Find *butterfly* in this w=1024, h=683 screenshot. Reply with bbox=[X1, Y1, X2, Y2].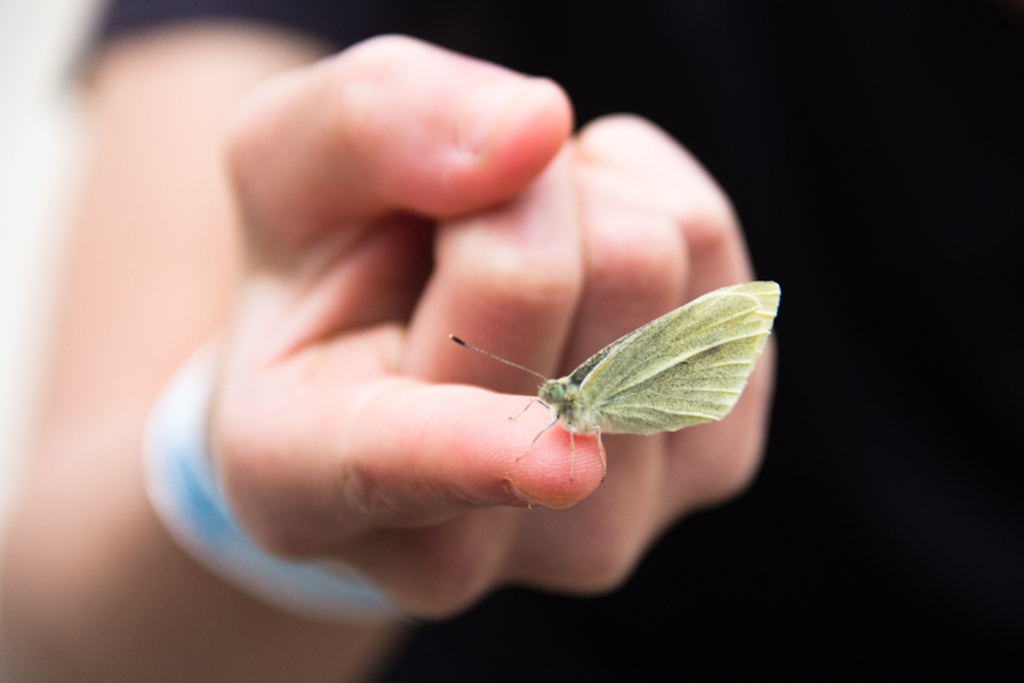
bbox=[437, 274, 755, 493].
